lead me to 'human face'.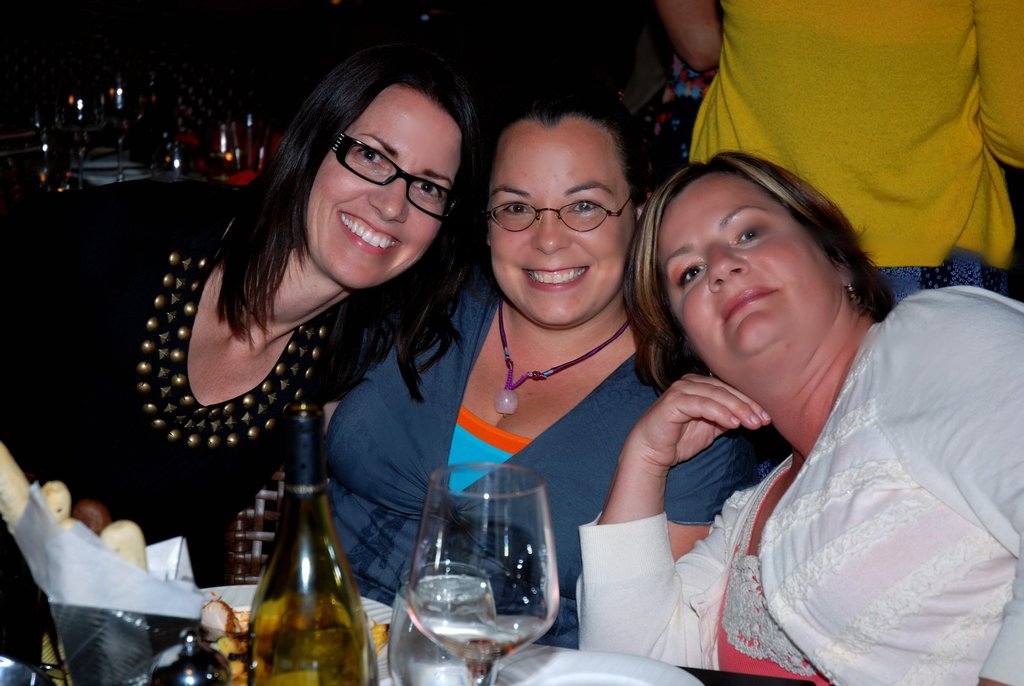
Lead to <bbox>664, 193, 819, 391</bbox>.
